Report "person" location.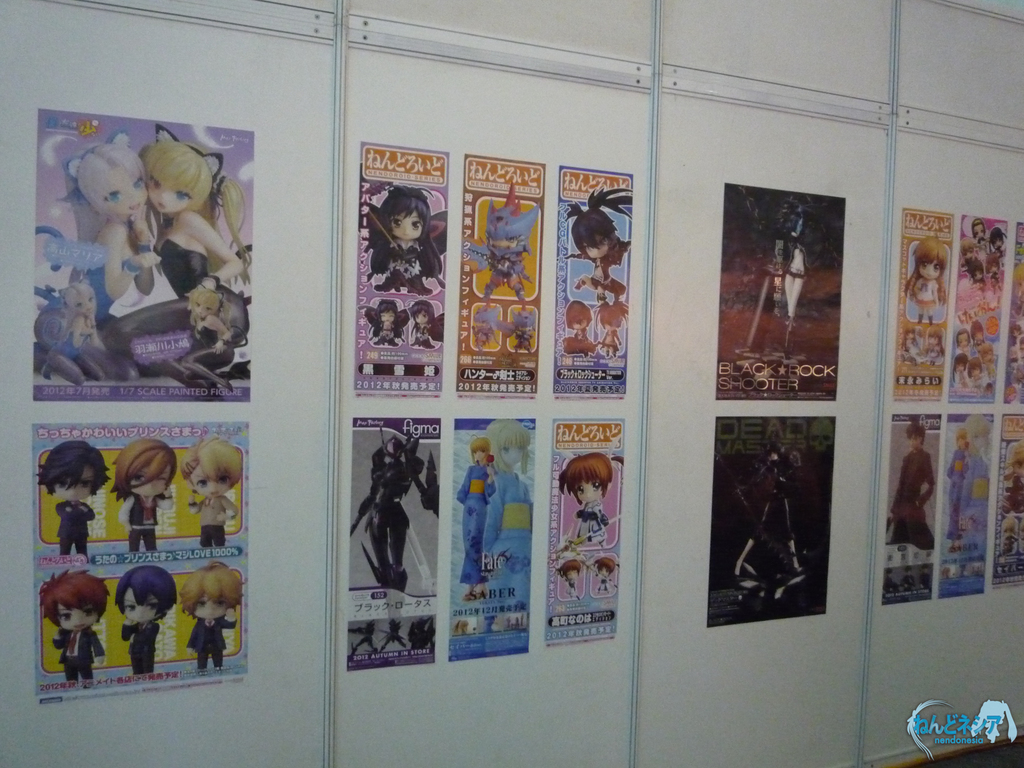
Report: box=[880, 427, 925, 547].
